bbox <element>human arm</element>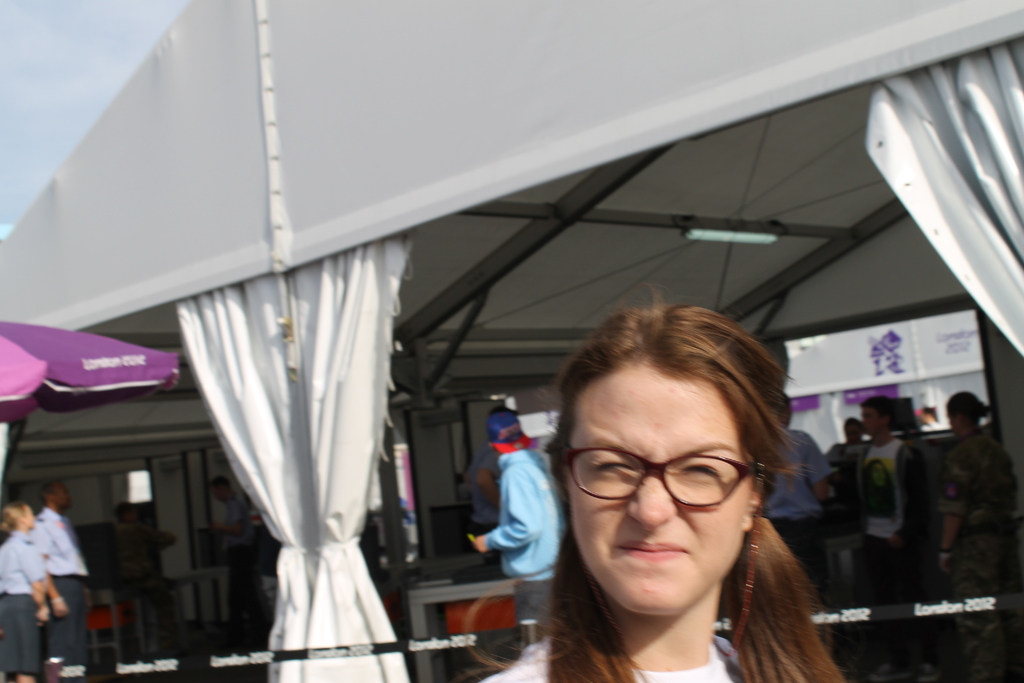
(76,545,92,616)
